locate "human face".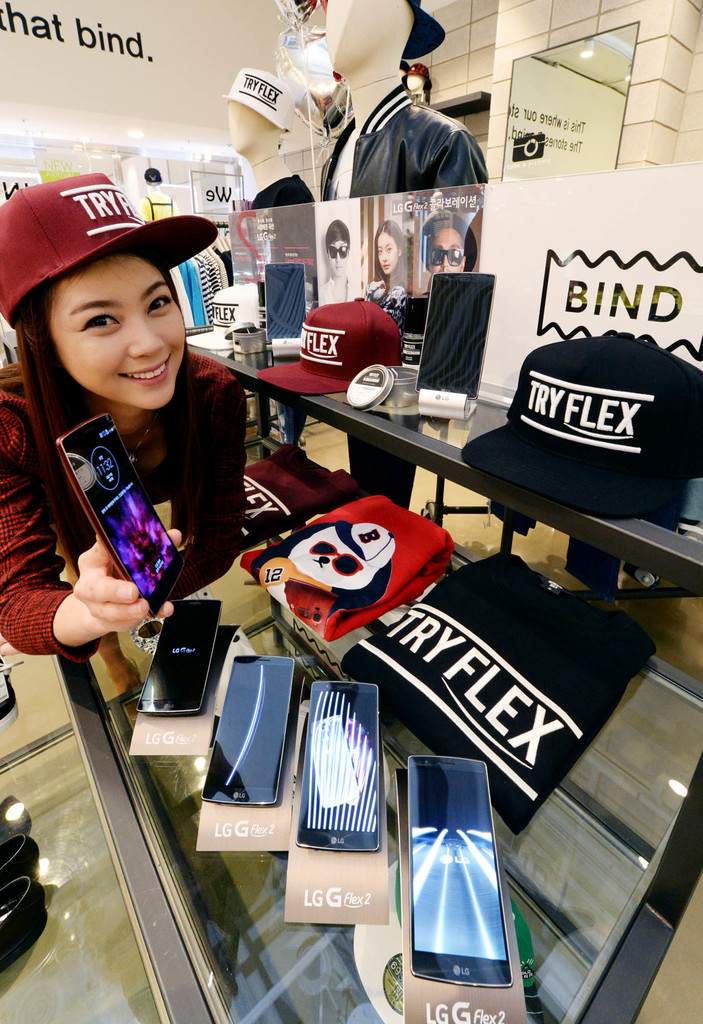
Bounding box: 372/230/400/278.
